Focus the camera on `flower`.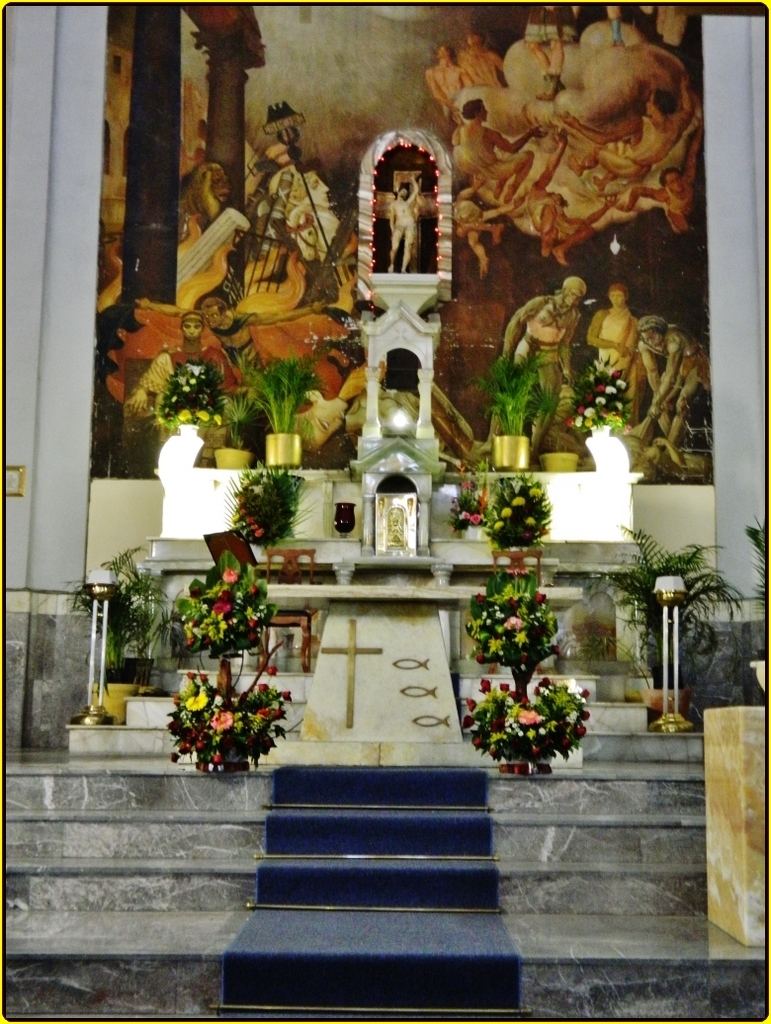
Focus region: bbox(250, 615, 254, 628).
